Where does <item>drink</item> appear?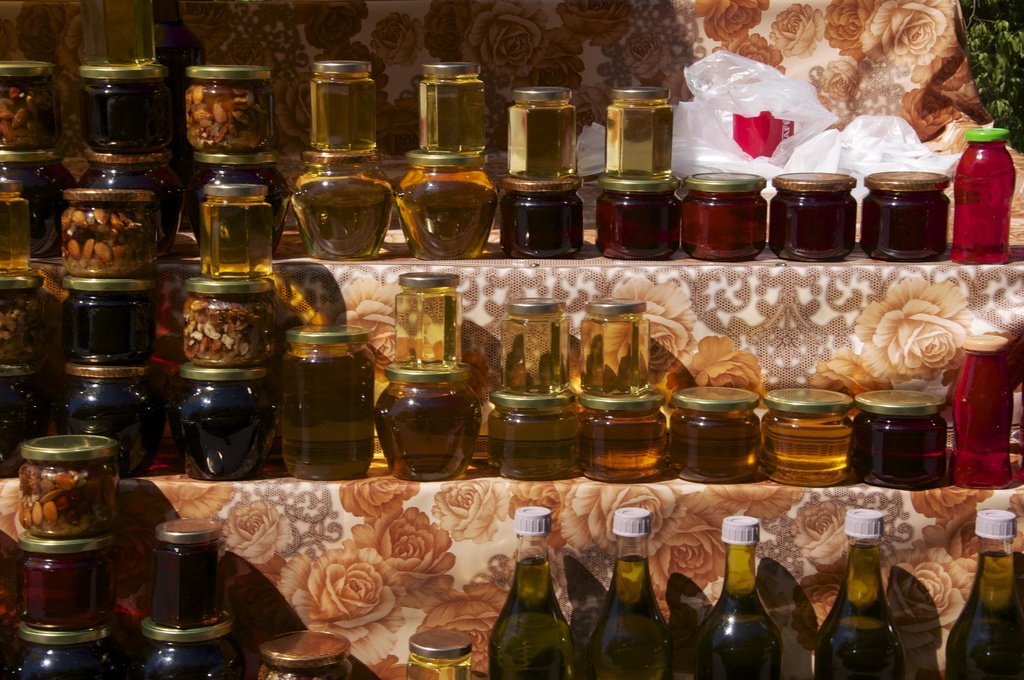
Appears at x1=606 y1=88 x2=675 y2=179.
